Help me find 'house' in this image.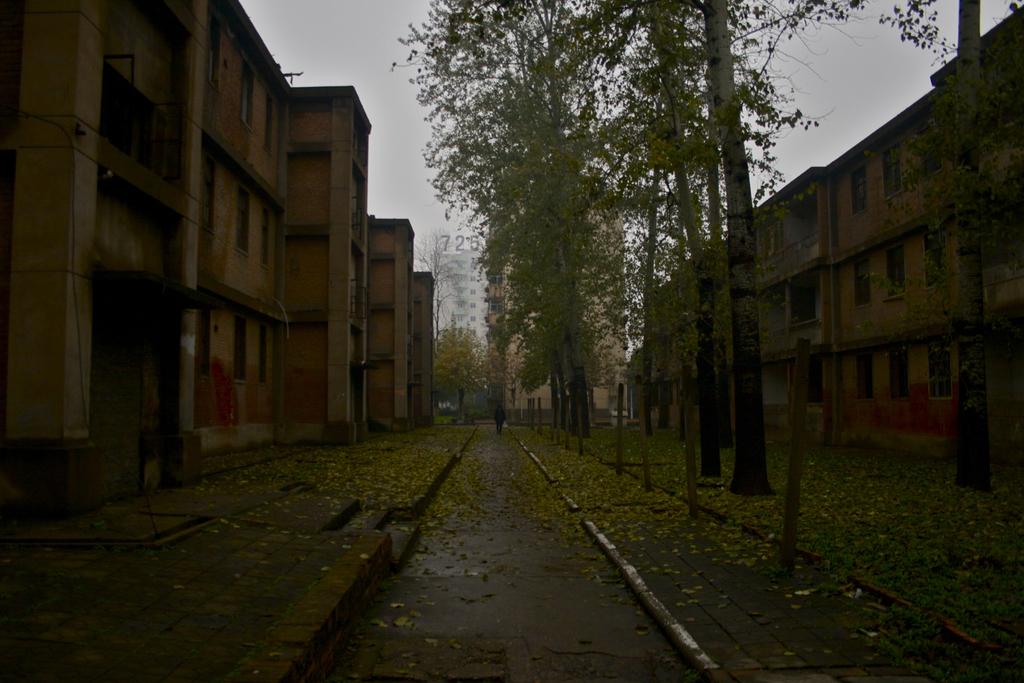
Found it: rect(413, 269, 436, 429).
